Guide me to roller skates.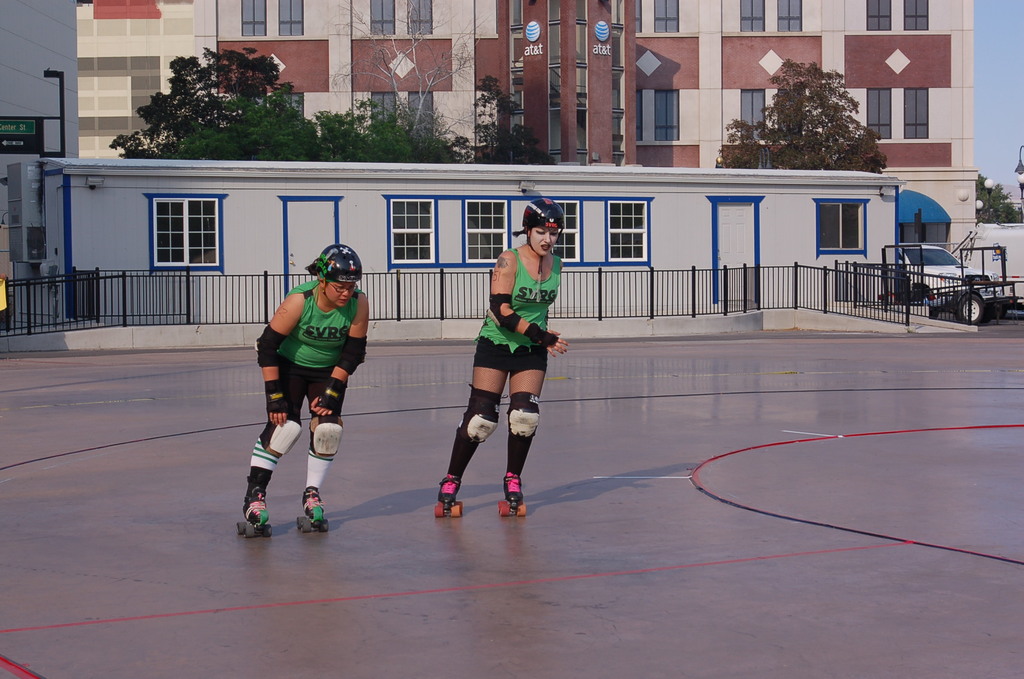
Guidance: (496,473,527,518).
